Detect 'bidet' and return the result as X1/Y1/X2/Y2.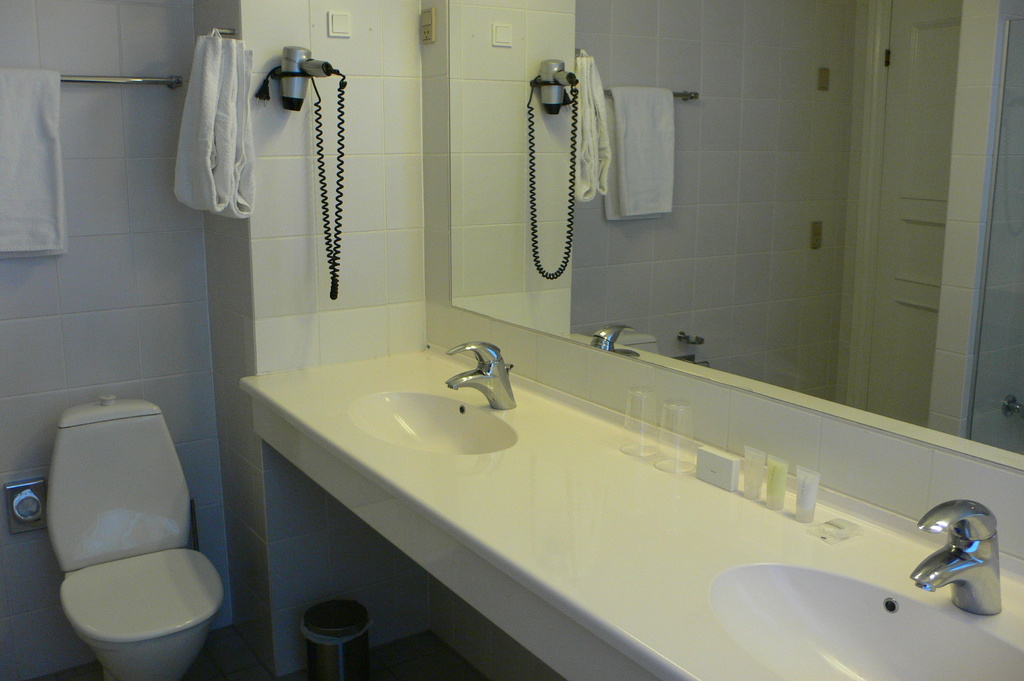
56/545/227/645.
